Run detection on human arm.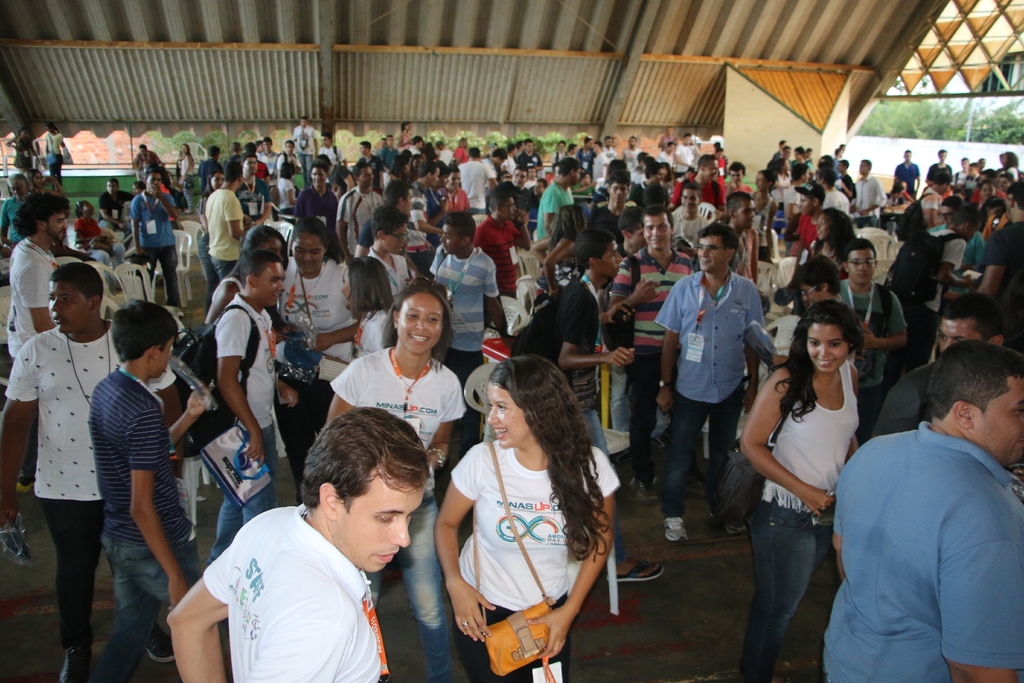
Result: select_region(274, 157, 287, 181).
